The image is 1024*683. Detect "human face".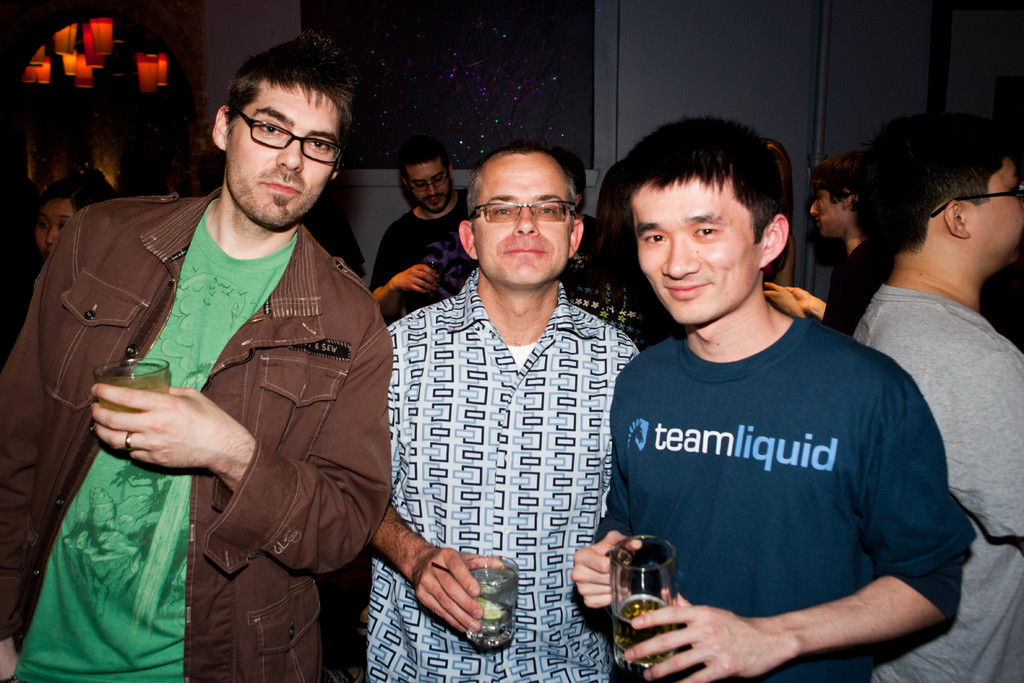
Detection: [811,187,849,235].
